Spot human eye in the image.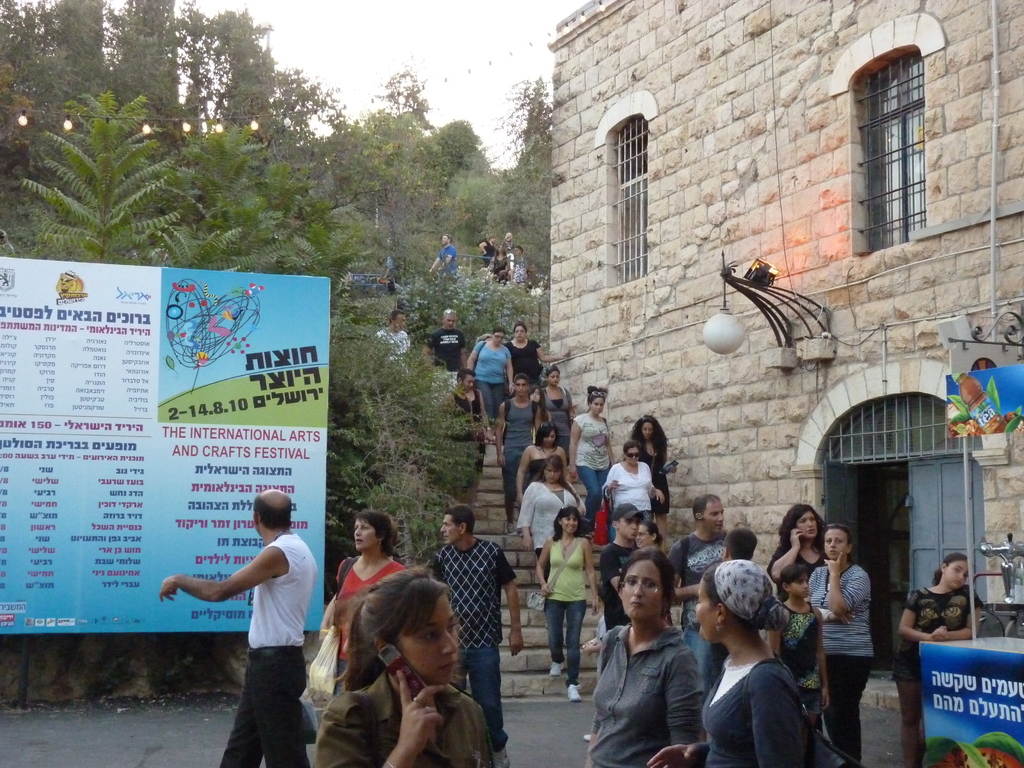
human eye found at 568, 516, 578, 522.
